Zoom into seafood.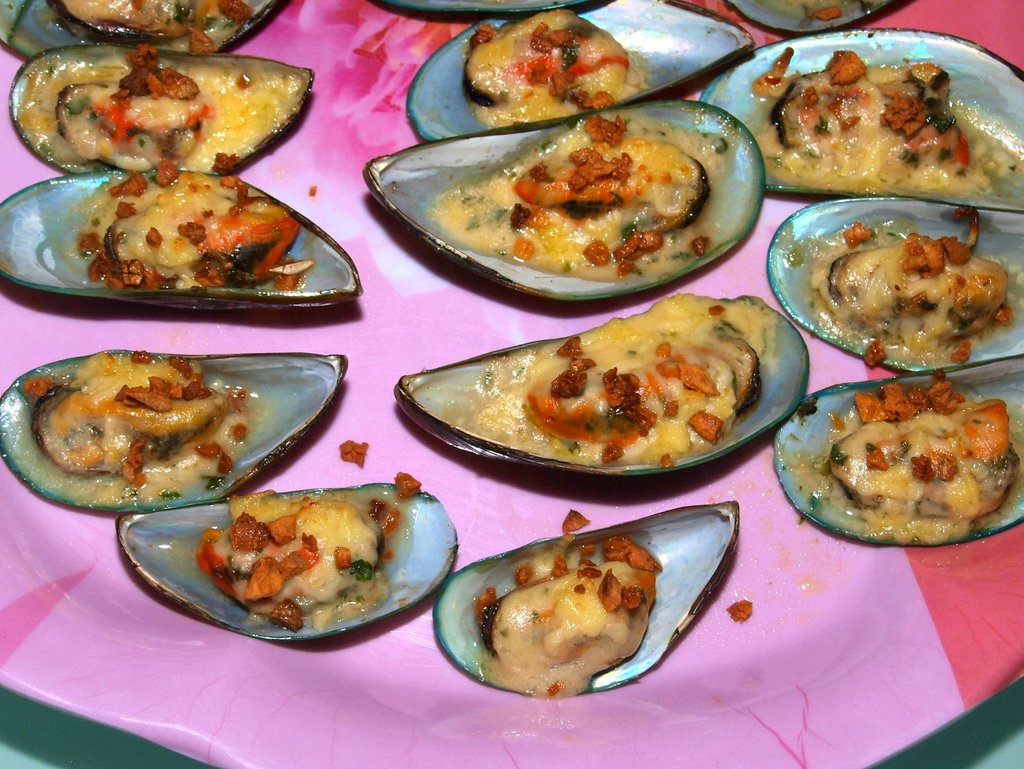
Zoom target: left=117, top=473, right=459, bottom=644.
